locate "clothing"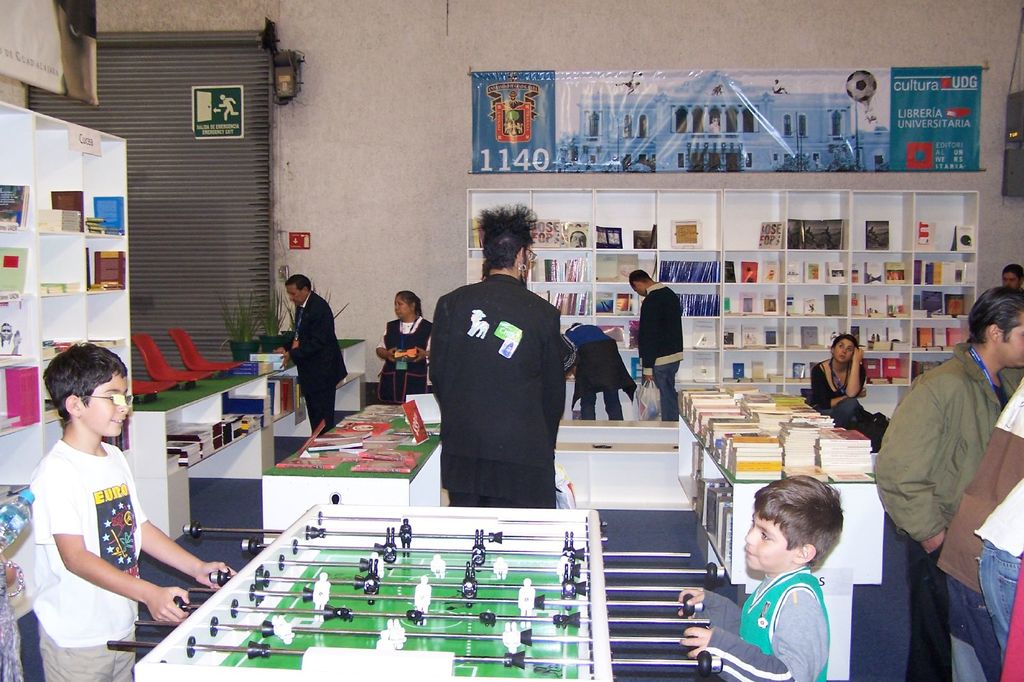
detection(936, 388, 1023, 681)
